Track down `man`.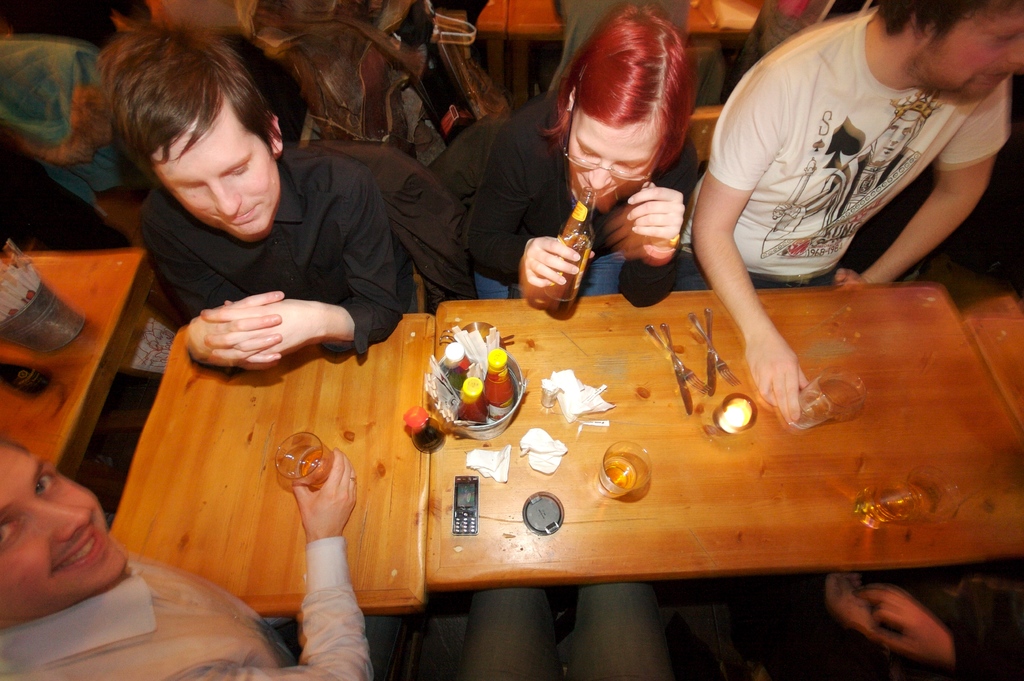
Tracked to 676/0/1023/423.
